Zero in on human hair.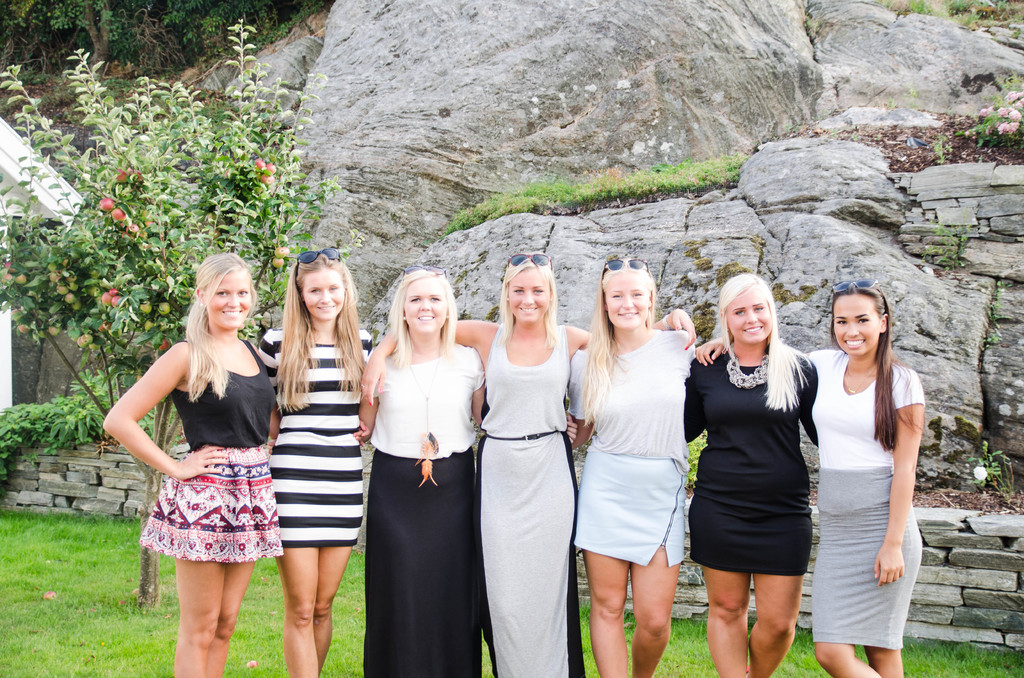
Zeroed in: (x1=495, y1=254, x2=565, y2=344).
